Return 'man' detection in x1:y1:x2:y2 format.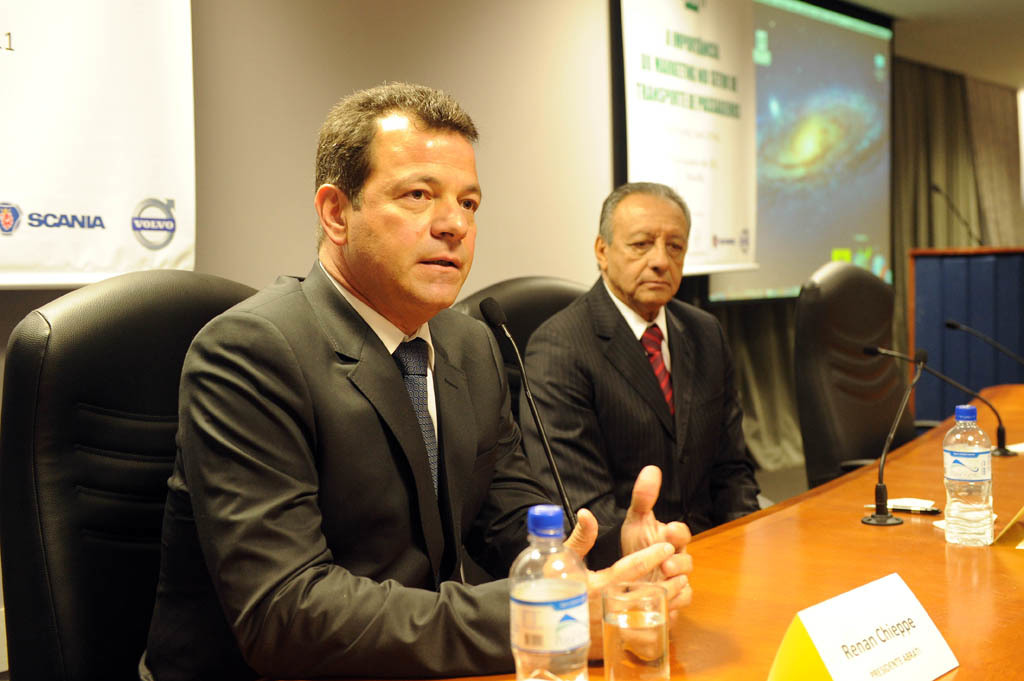
155:92:571:675.
